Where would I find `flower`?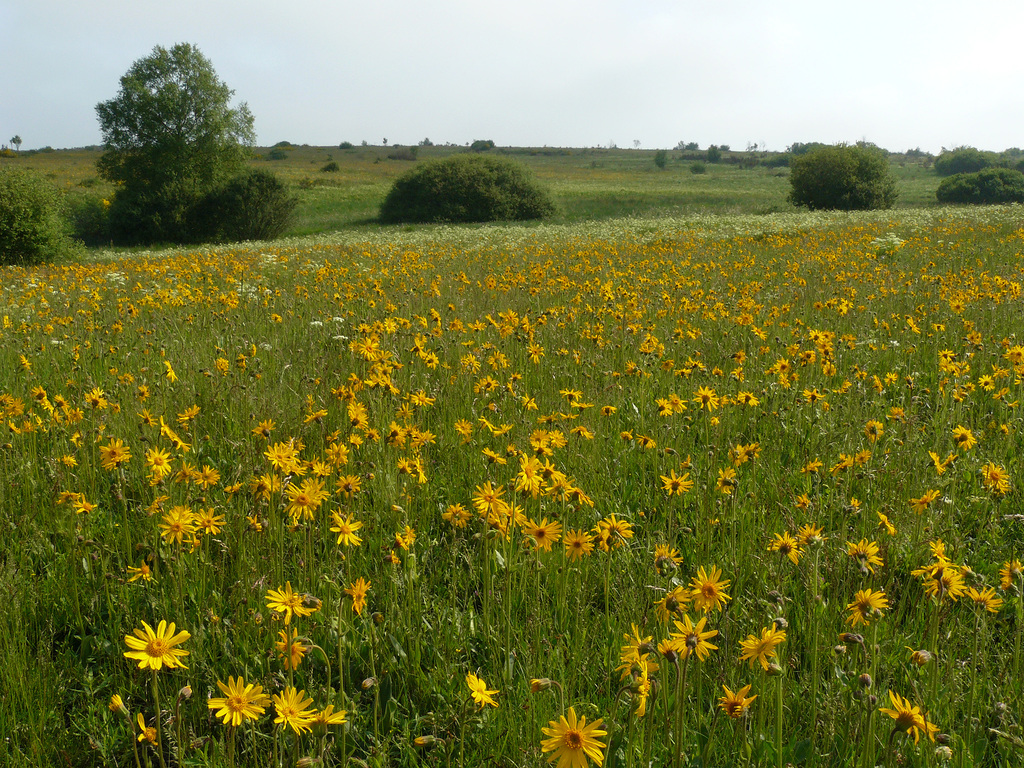
At (861, 675, 877, 688).
